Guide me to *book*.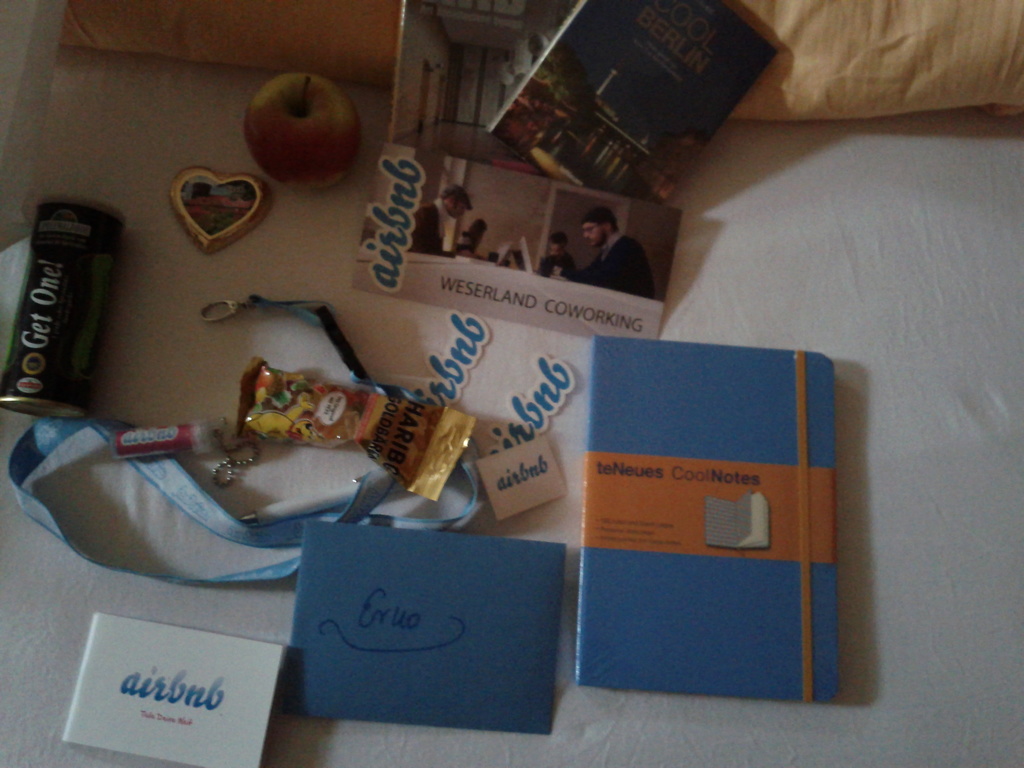
Guidance: [536,333,867,714].
